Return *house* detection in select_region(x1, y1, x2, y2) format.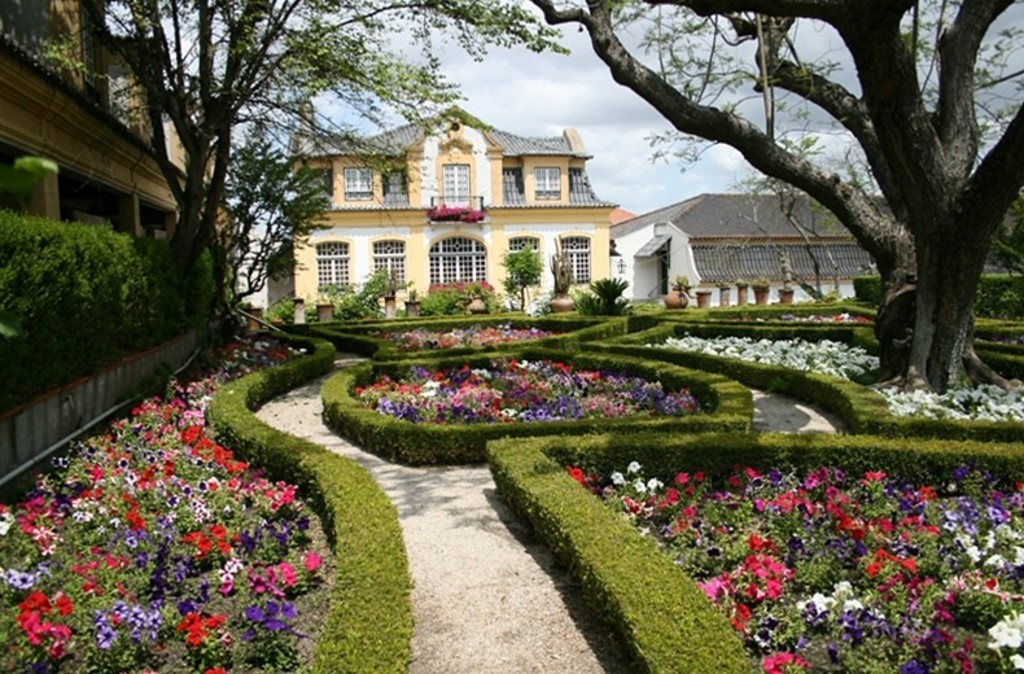
select_region(0, 0, 246, 506).
